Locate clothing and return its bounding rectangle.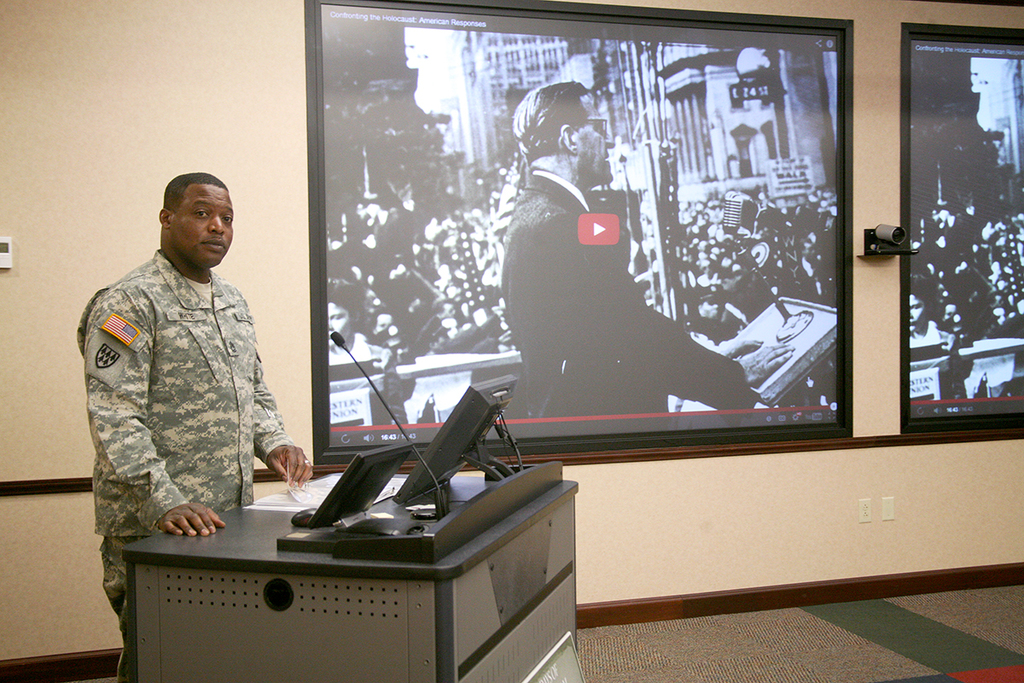
BBox(489, 168, 741, 425).
